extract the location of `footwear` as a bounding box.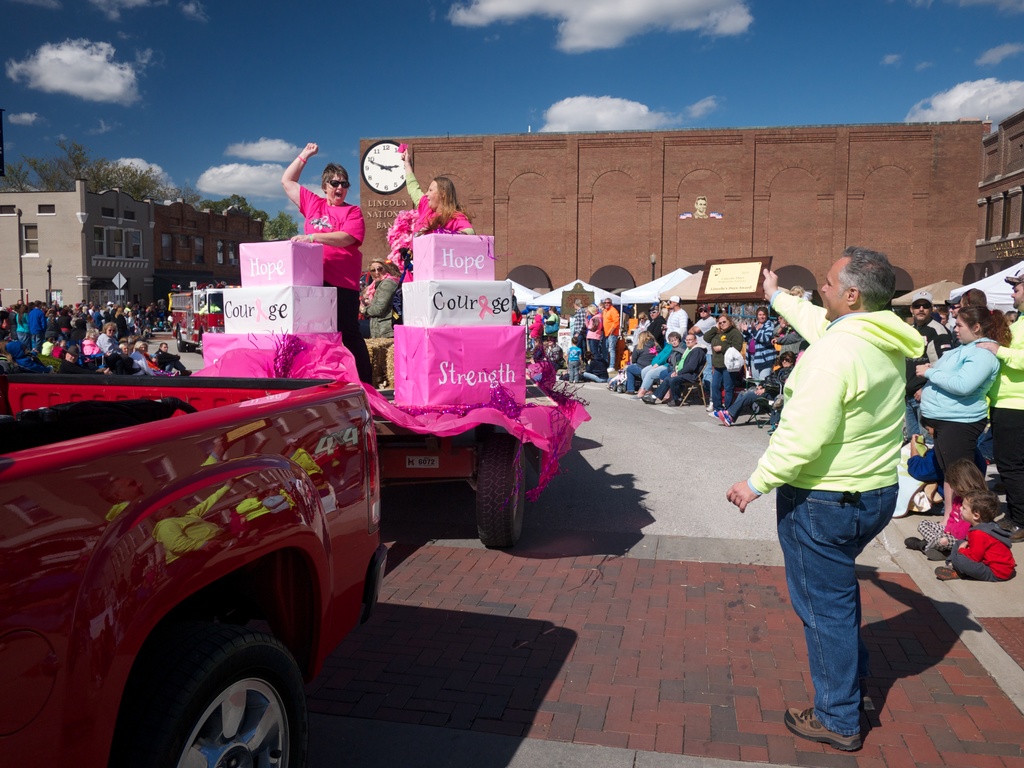
[993,516,1009,527].
